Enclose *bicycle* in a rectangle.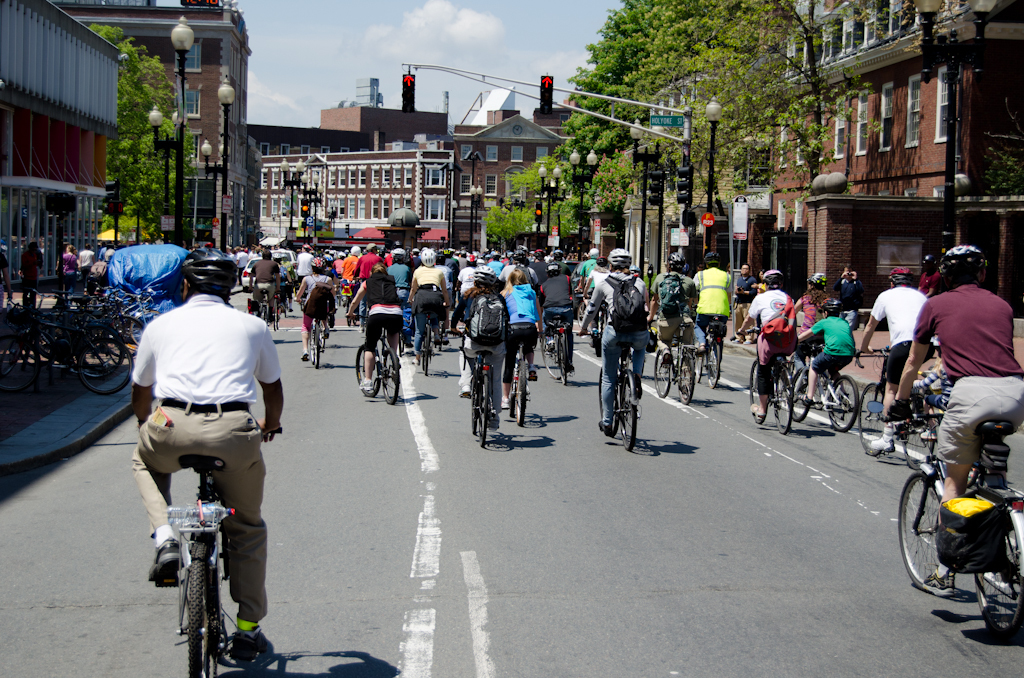
[349, 309, 394, 416].
